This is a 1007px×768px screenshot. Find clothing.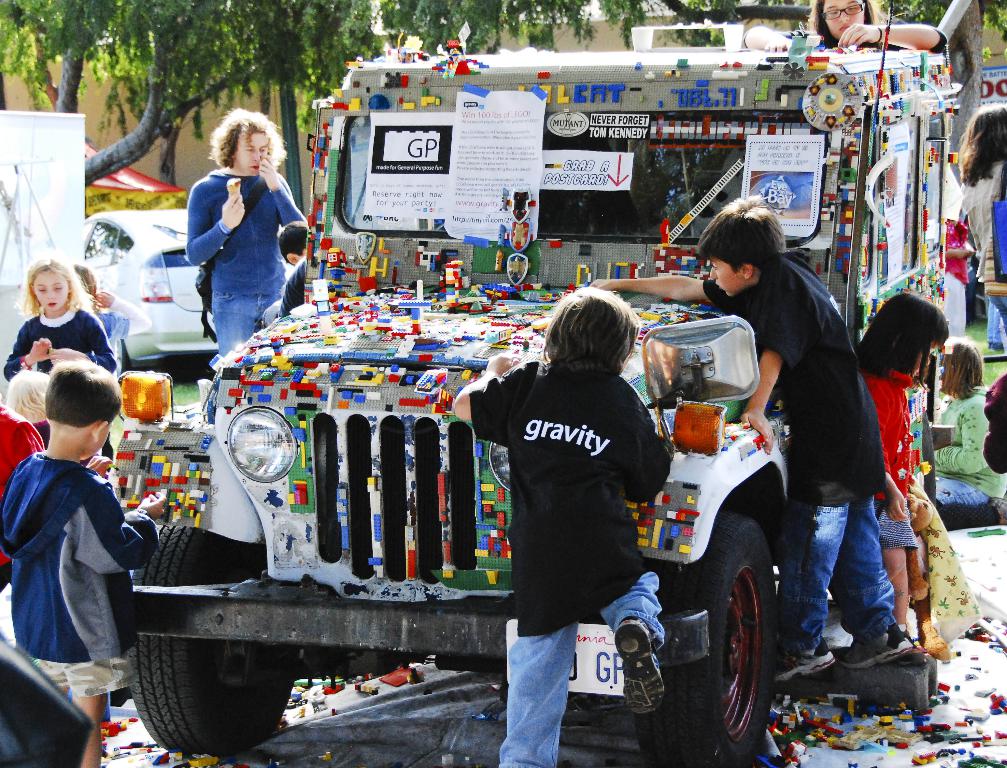
Bounding box: (x1=697, y1=252, x2=887, y2=658).
